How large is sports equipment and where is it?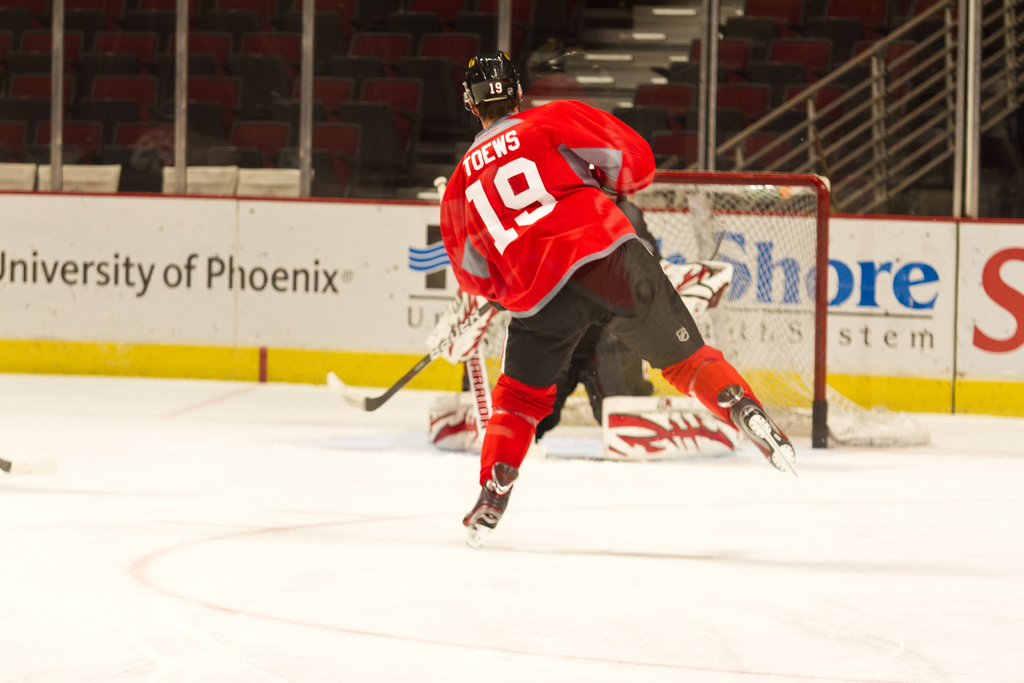
Bounding box: {"x1": 425, "y1": 382, "x2": 492, "y2": 452}.
